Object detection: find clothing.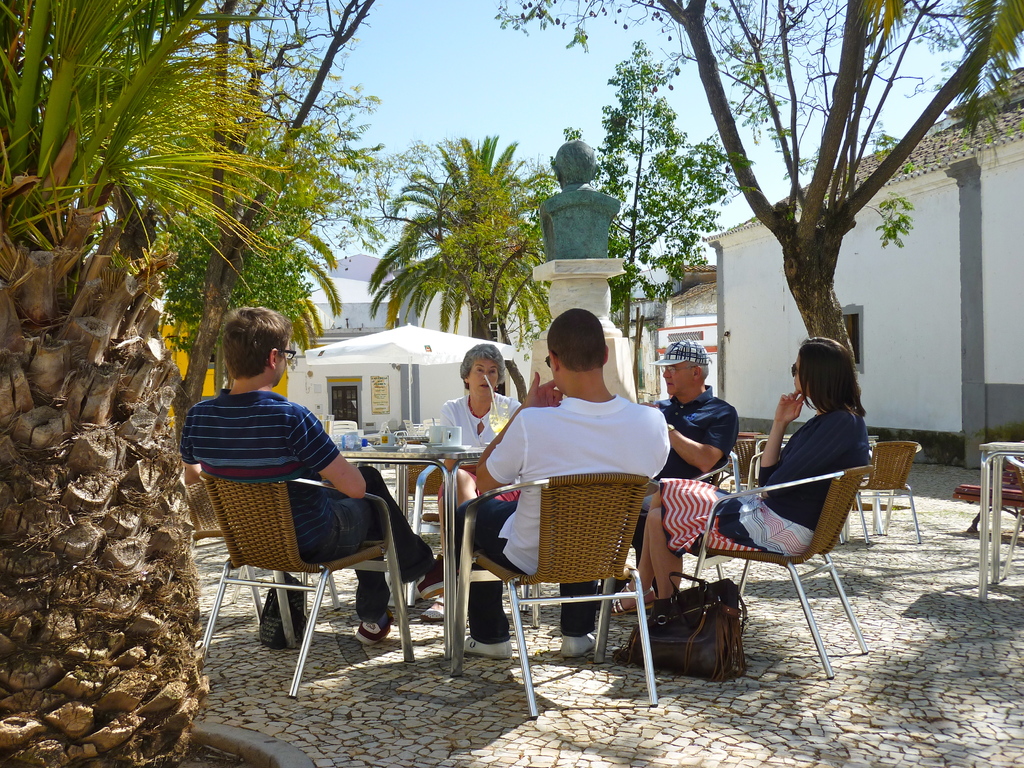
x1=630, y1=390, x2=737, y2=557.
